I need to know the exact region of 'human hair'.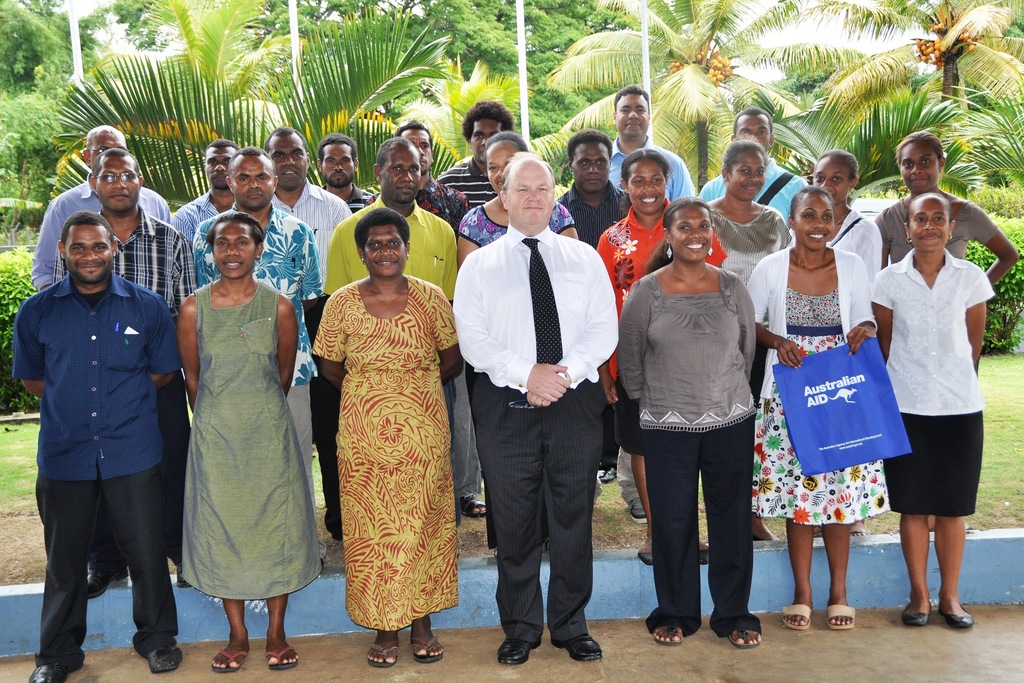
Region: 819 147 860 180.
